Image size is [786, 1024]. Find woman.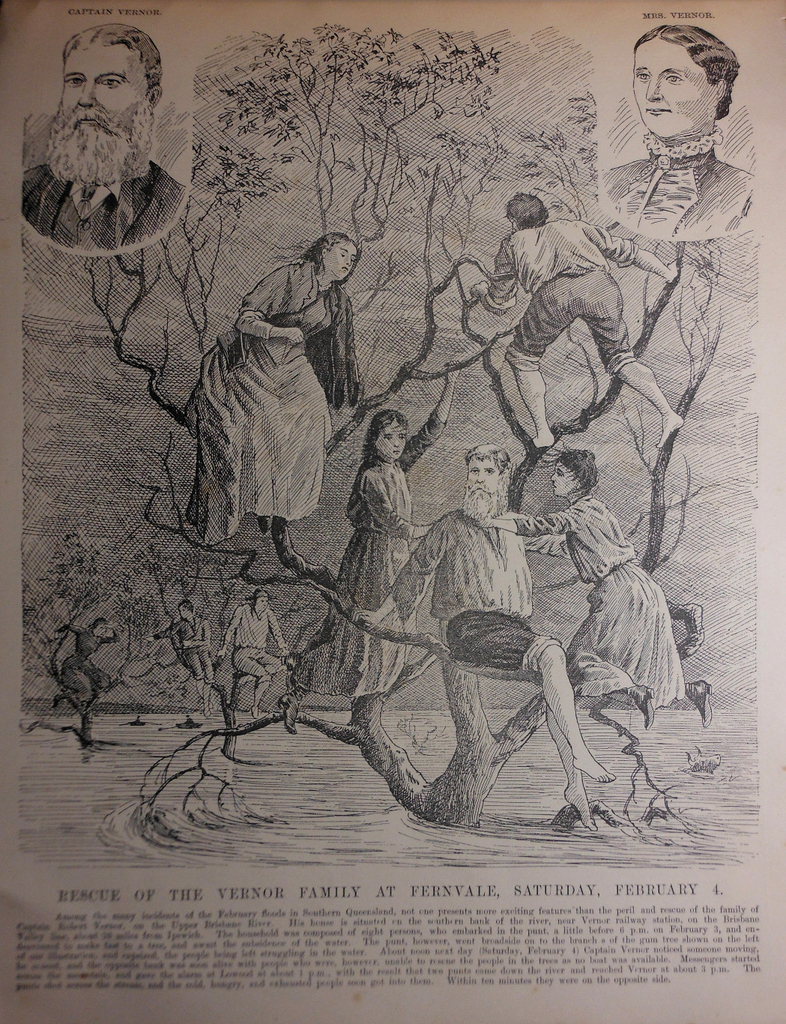
Rect(602, 24, 752, 241).
